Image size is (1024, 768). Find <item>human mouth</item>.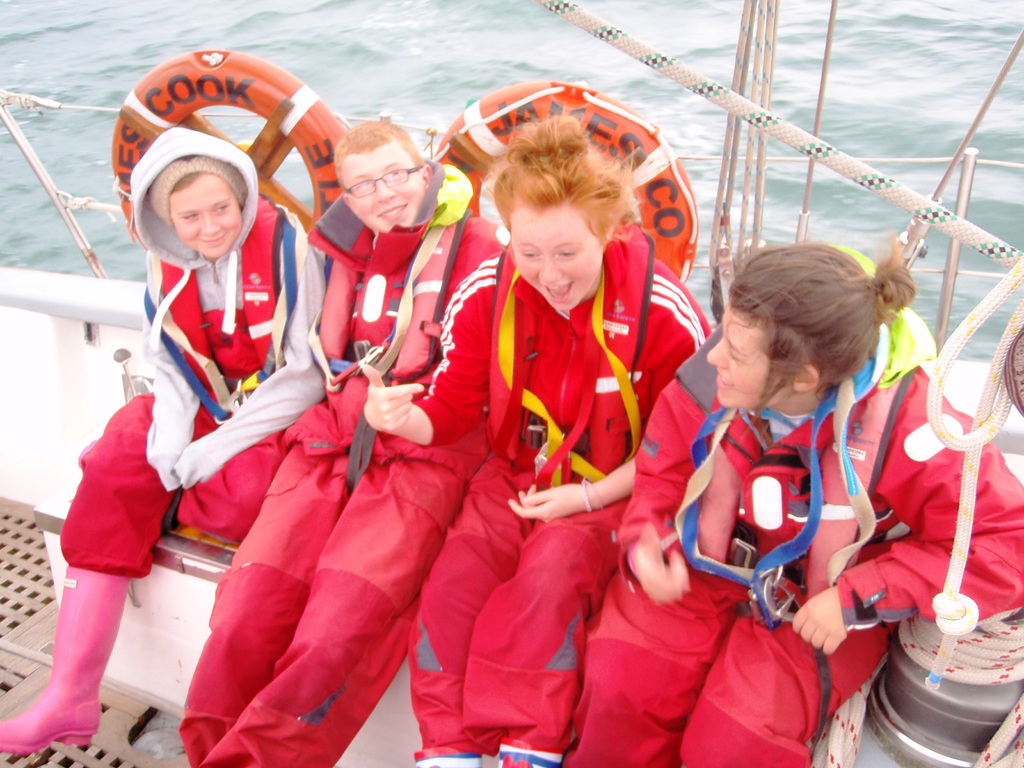
x1=382, y1=202, x2=404, y2=220.
